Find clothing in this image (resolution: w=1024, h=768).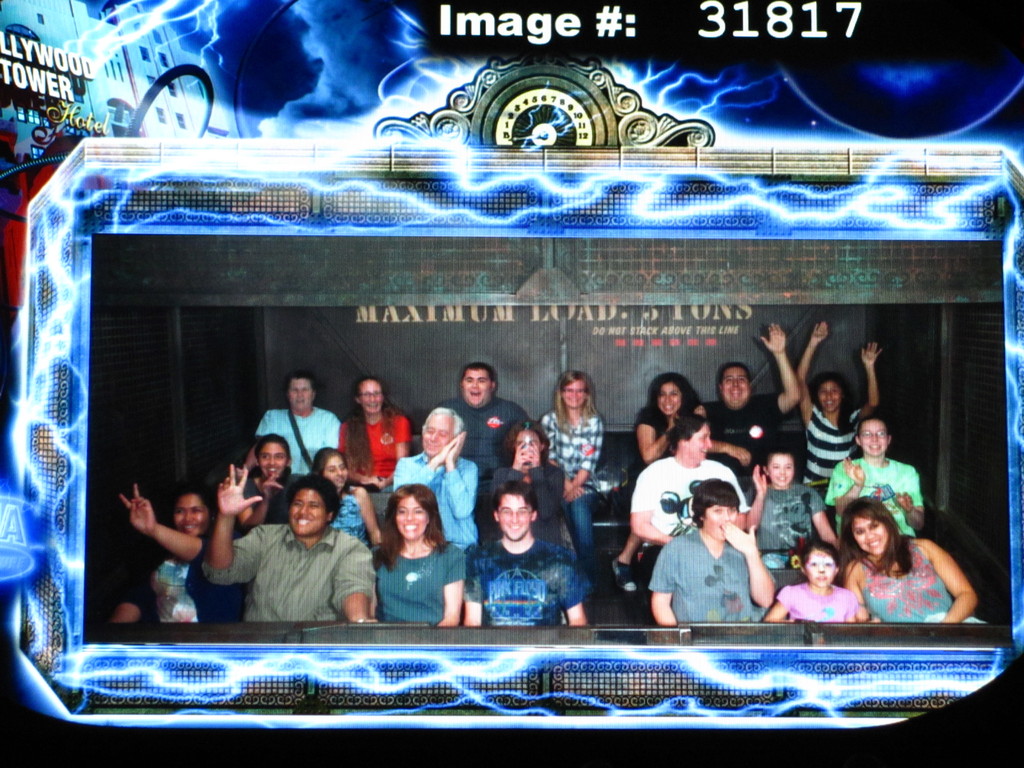
select_region(441, 396, 523, 473).
